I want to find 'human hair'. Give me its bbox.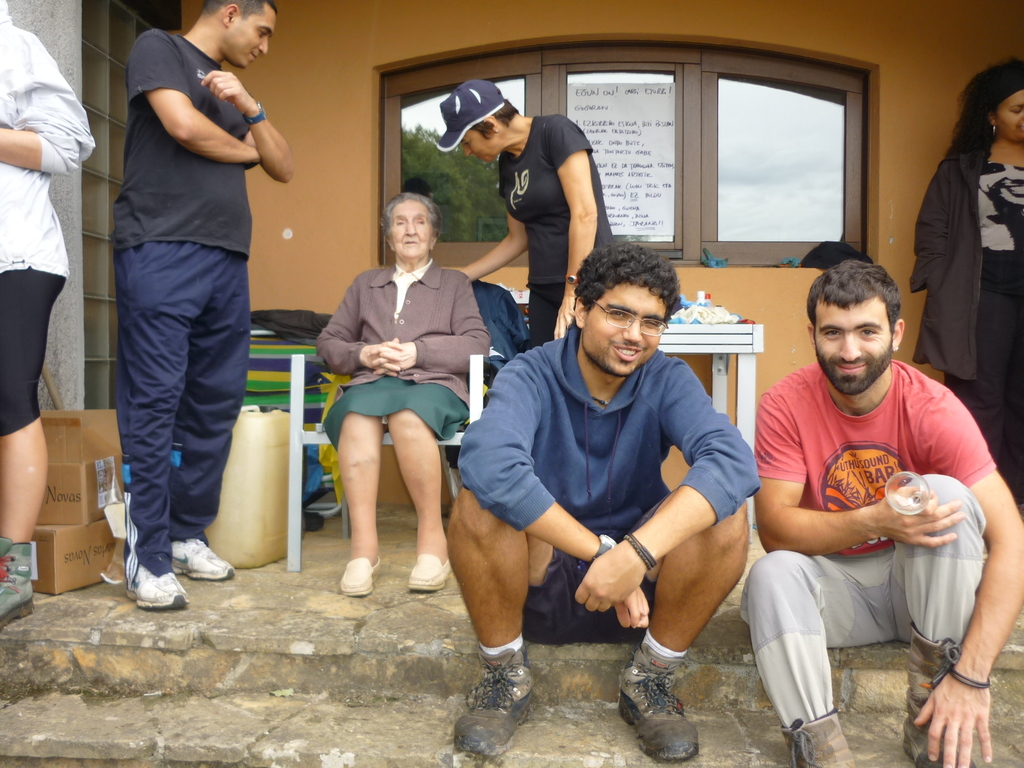
948:58:1023:150.
